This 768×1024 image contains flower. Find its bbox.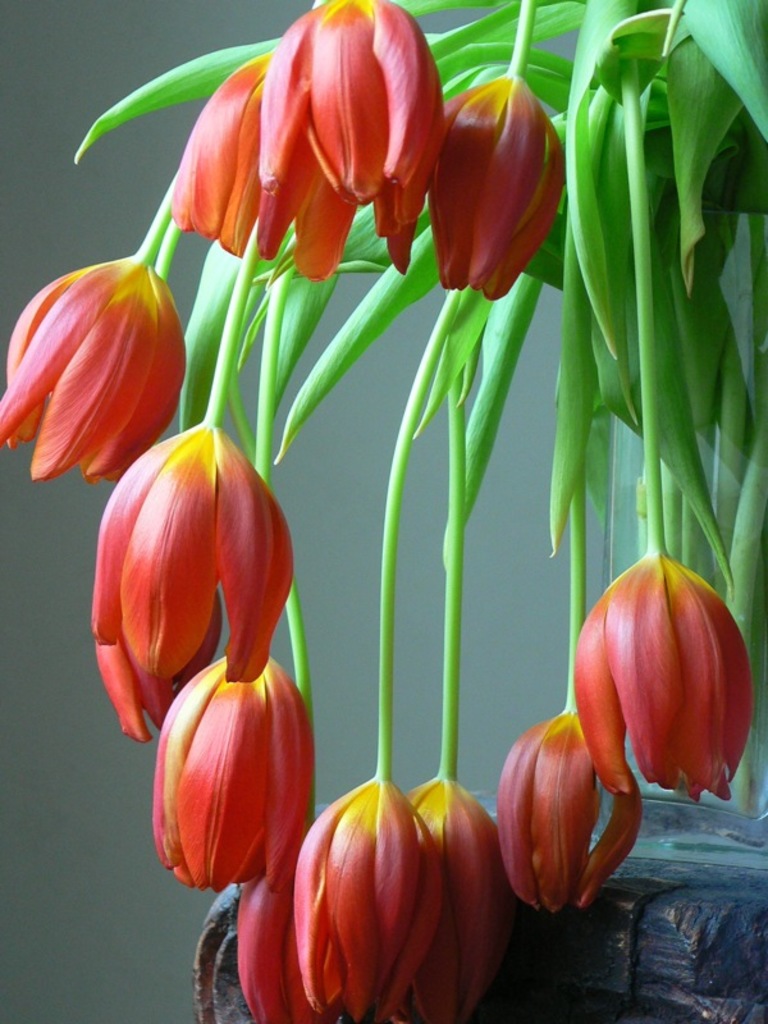
BBox(152, 646, 324, 899).
